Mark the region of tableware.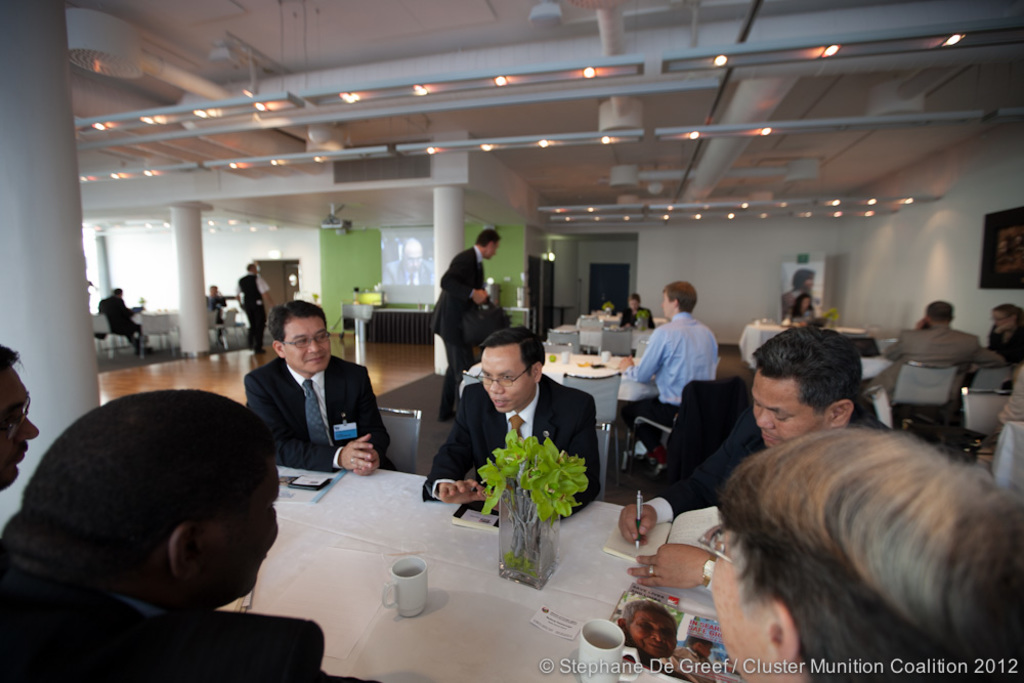
Region: left=579, top=622, right=642, bottom=681.
